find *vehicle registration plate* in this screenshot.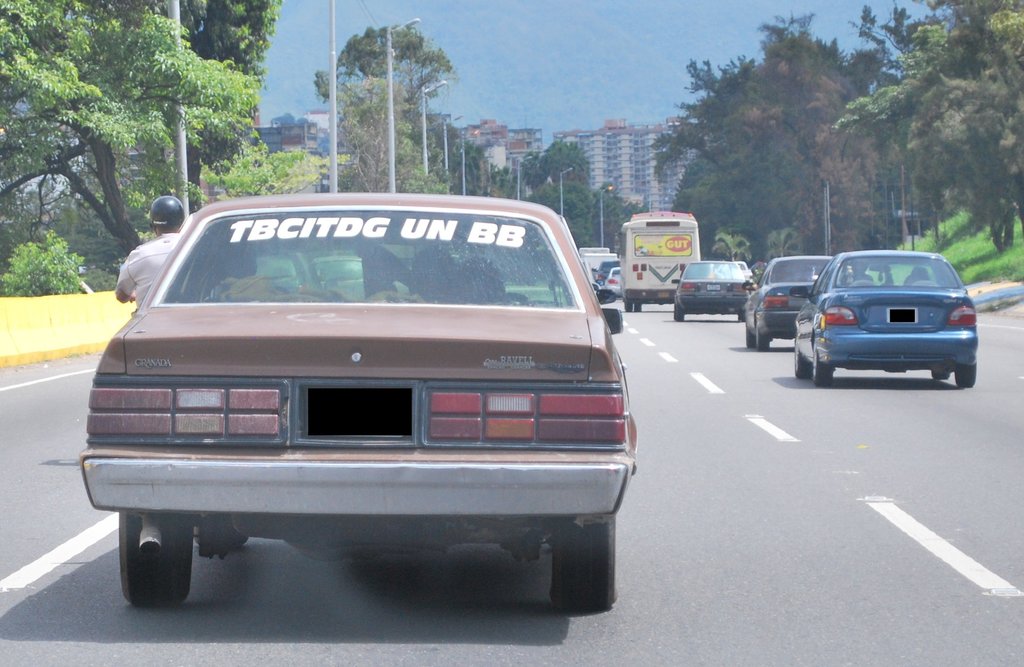
The bounding box for *vehicle registration plate* is 707:283:722:290.
